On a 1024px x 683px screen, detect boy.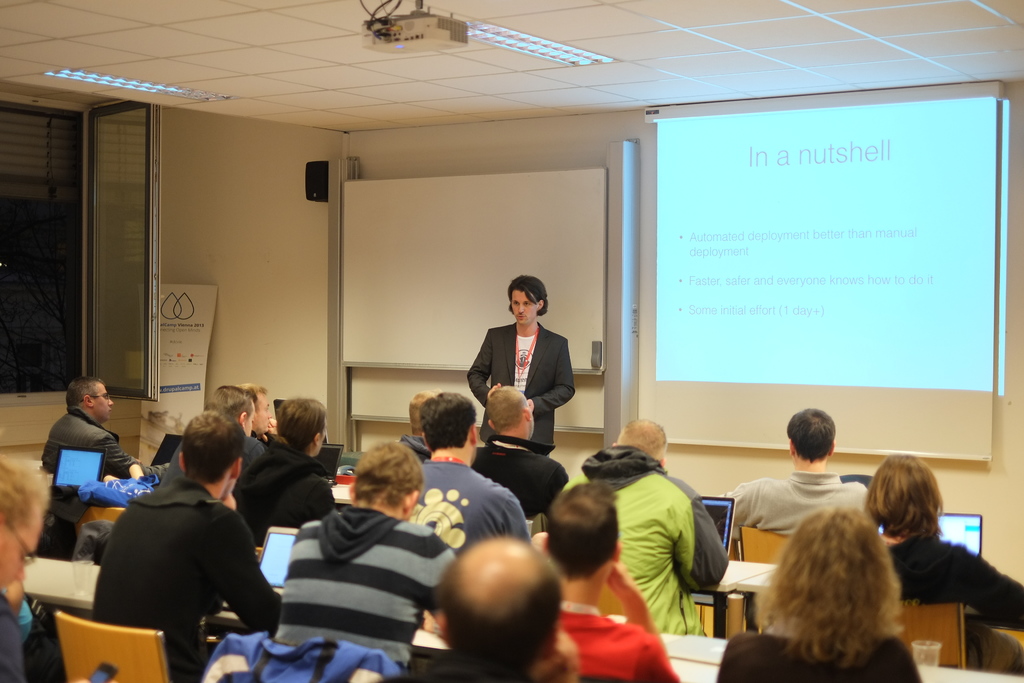
(714,406,876,542).
